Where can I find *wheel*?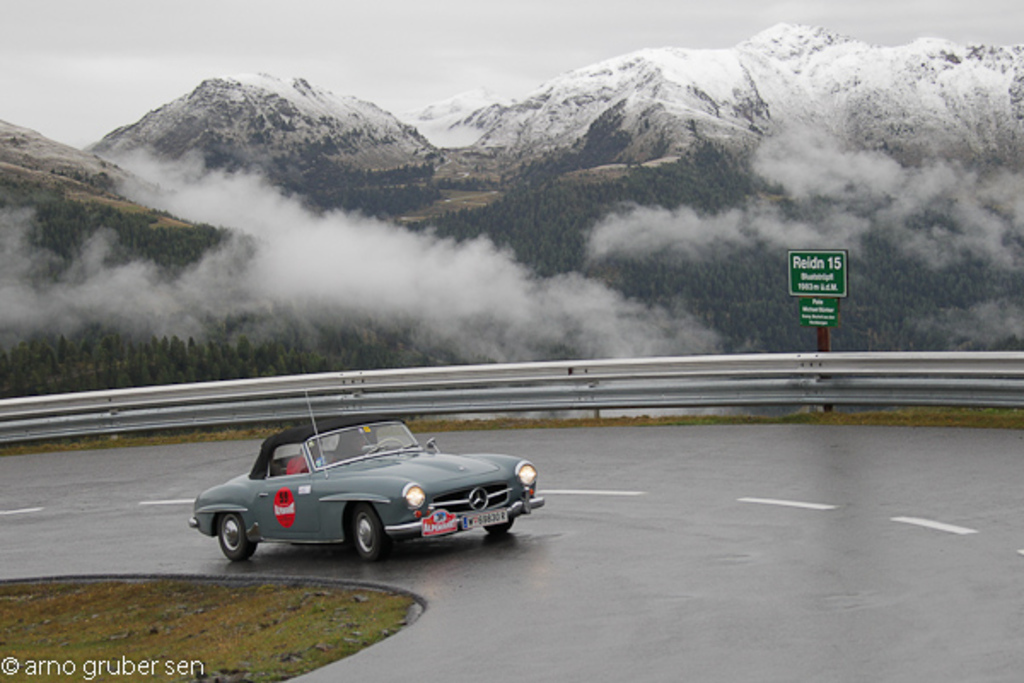
You can find it at bbox=[355, 505, 384, 560].
